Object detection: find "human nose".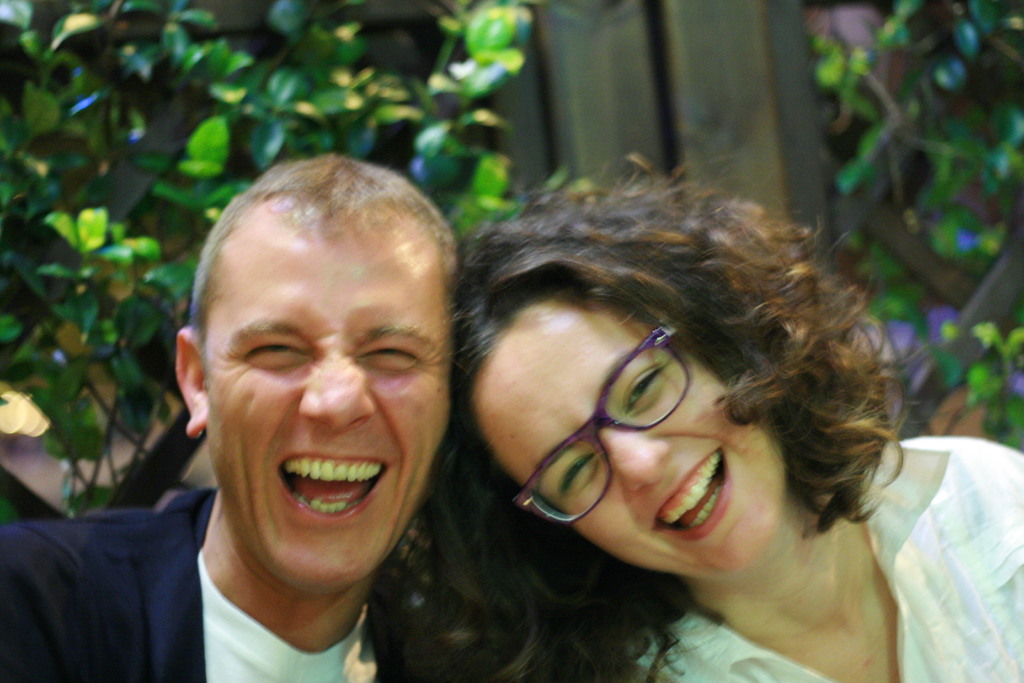
598/432/669/497.
